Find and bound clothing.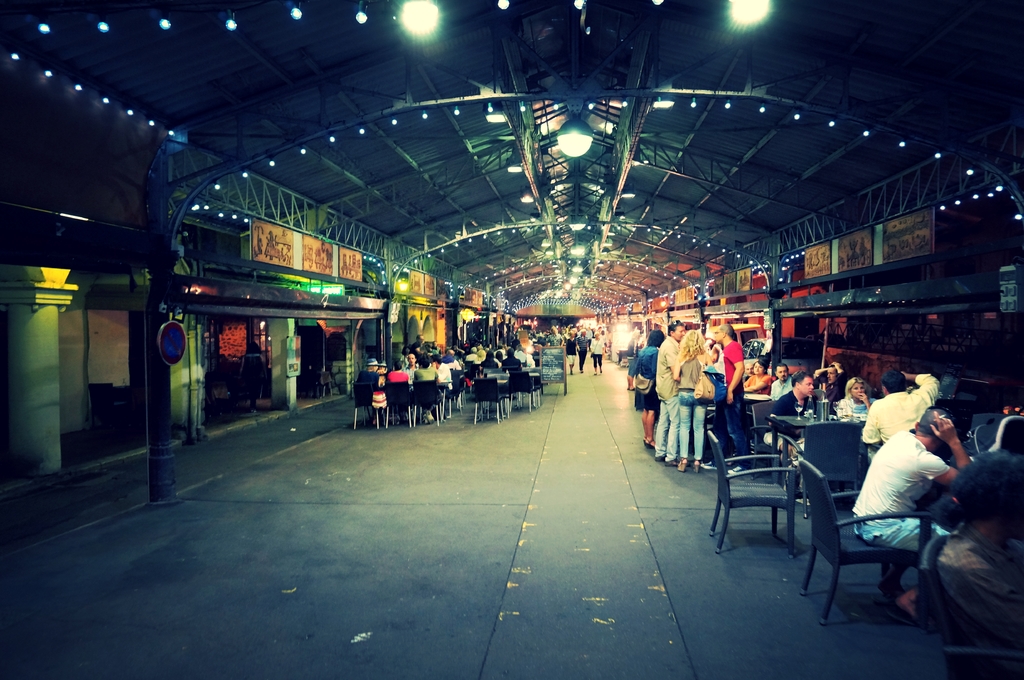
Bound: [left=545, top=333, right=560, bottom=345].
